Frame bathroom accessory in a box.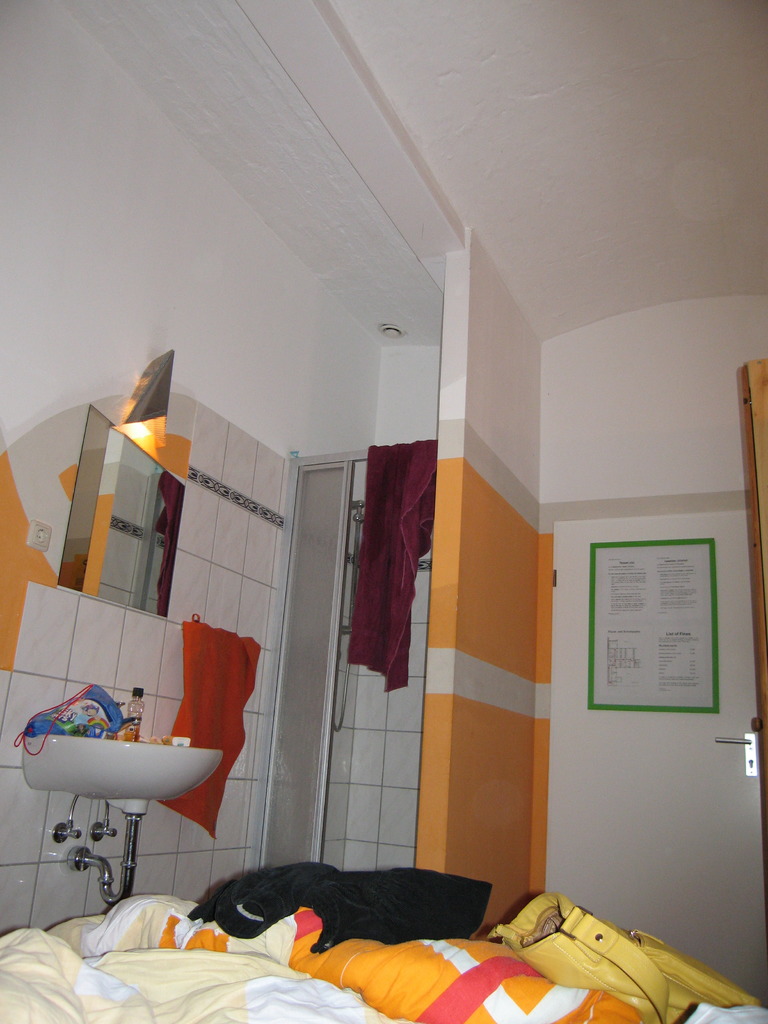
51,795,81,844.
